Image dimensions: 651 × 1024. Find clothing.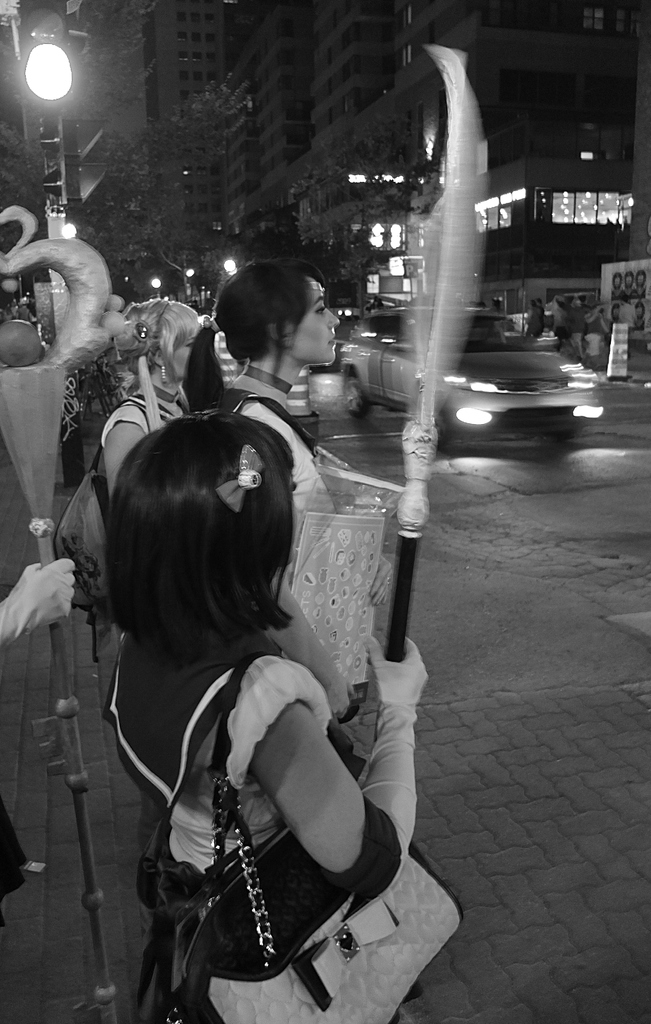
x1=101, y1=386, x2=184, y2=440.
